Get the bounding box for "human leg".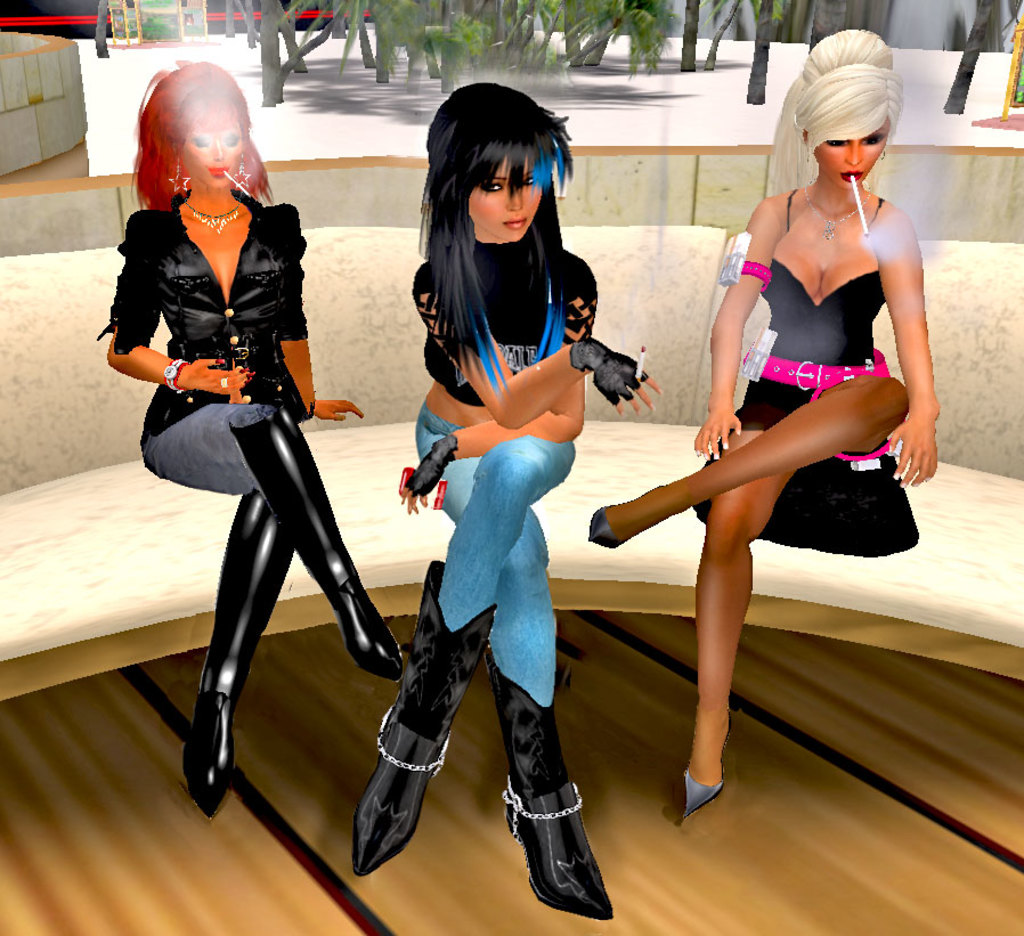
[179, 478, 311, 807].
